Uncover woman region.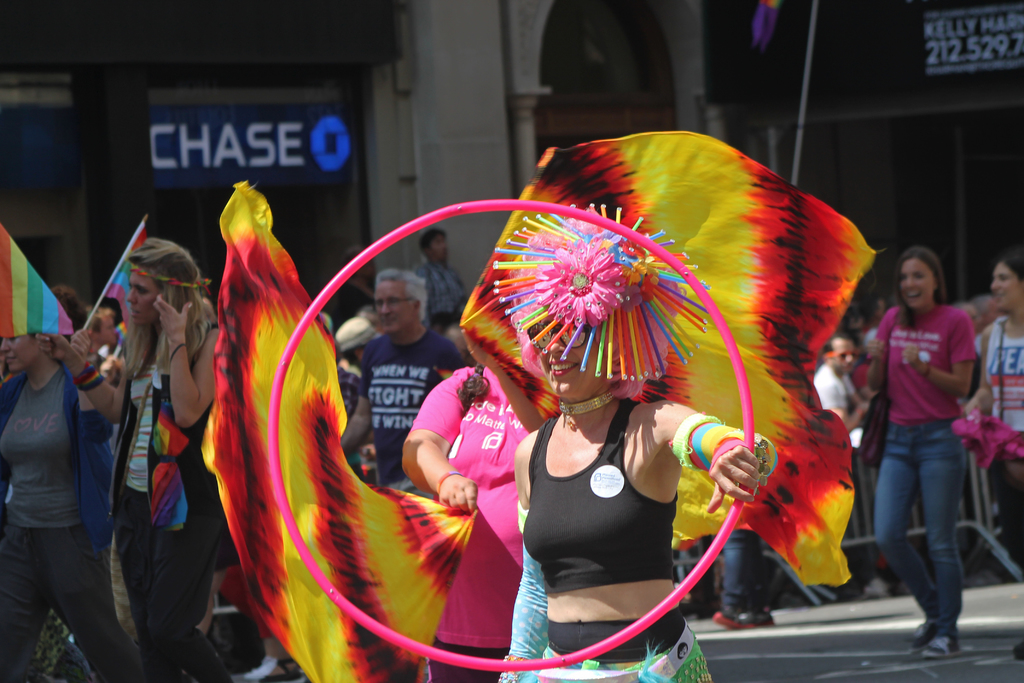
Uncovered: select_region(0, 334, 150, 682).
